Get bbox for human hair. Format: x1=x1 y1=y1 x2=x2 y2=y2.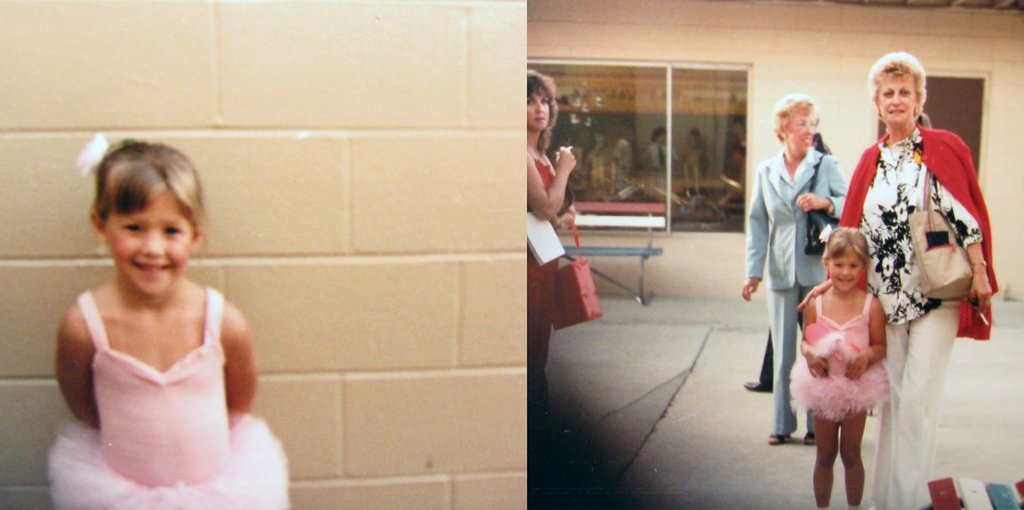
x1=820 y1=226 x2=869 y2=271.
